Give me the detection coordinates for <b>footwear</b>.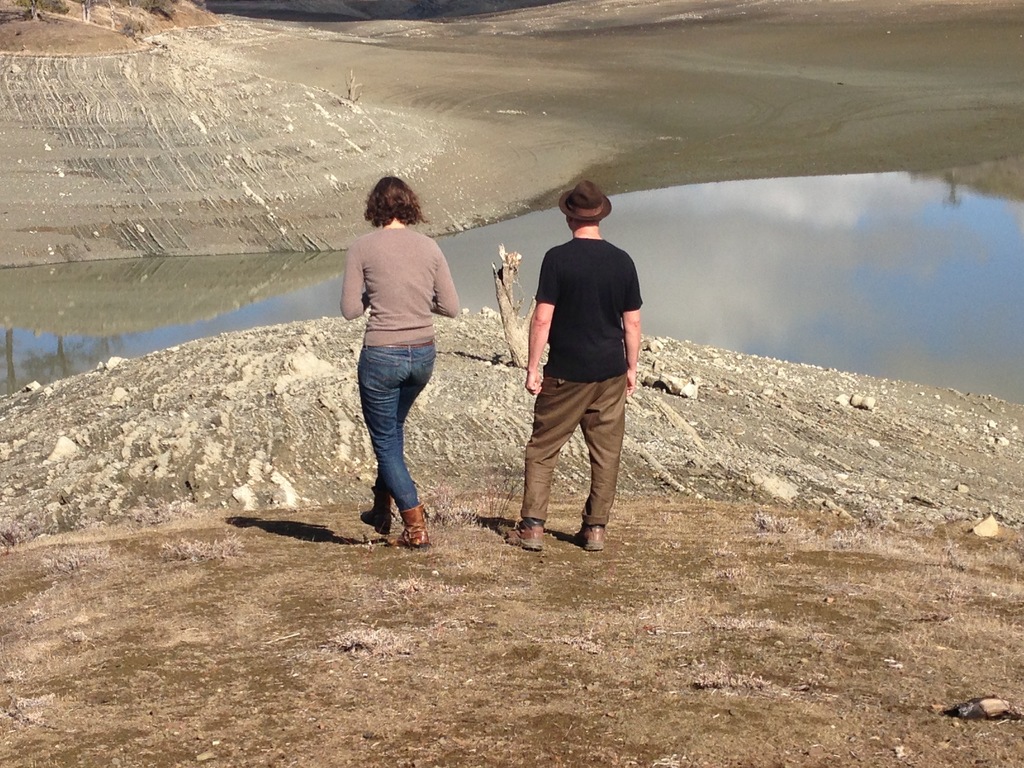
rect(575, 522, 605, 553).
